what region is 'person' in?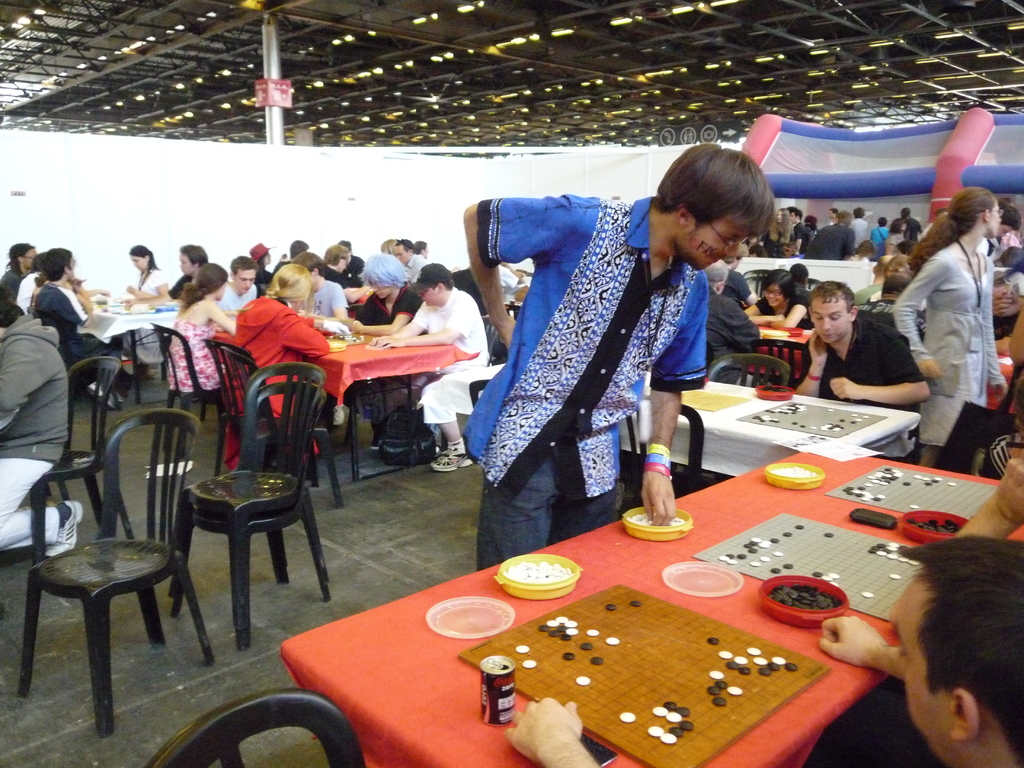
(787, 275, 937, 420).
